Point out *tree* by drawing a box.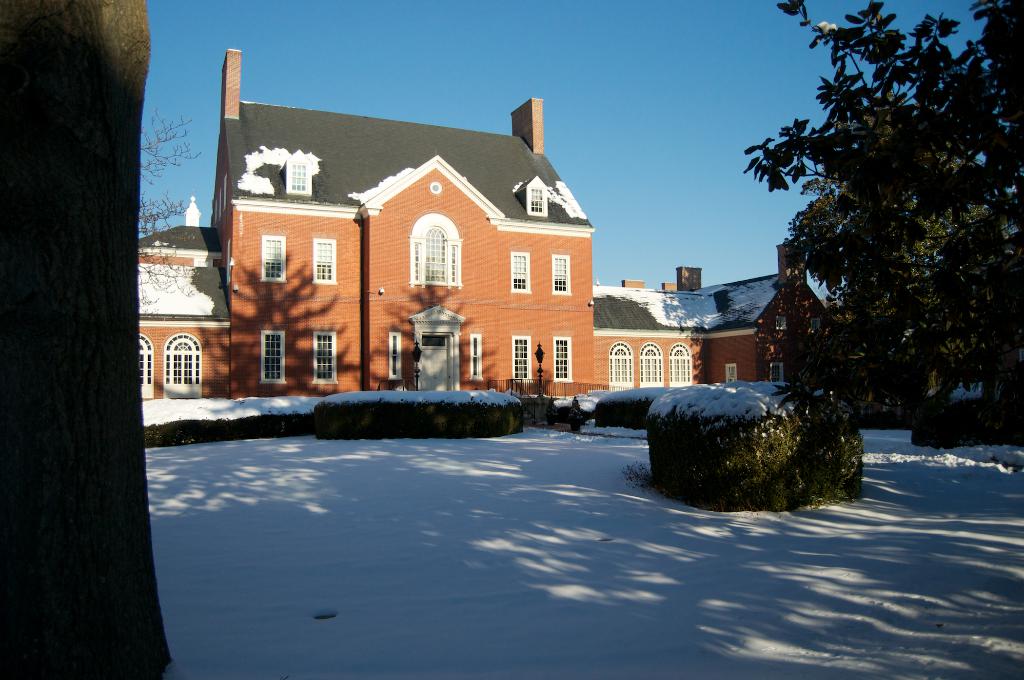
[x1=739, y1=0, x2=1023, y2=451].
